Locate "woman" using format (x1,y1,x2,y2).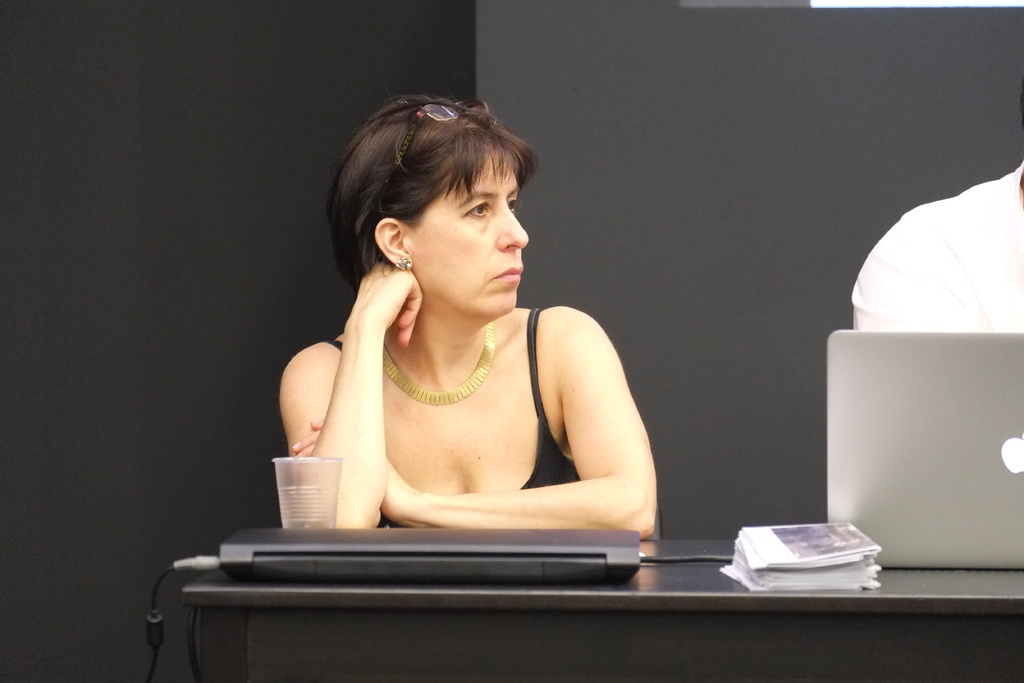
(261,106,684,561).
